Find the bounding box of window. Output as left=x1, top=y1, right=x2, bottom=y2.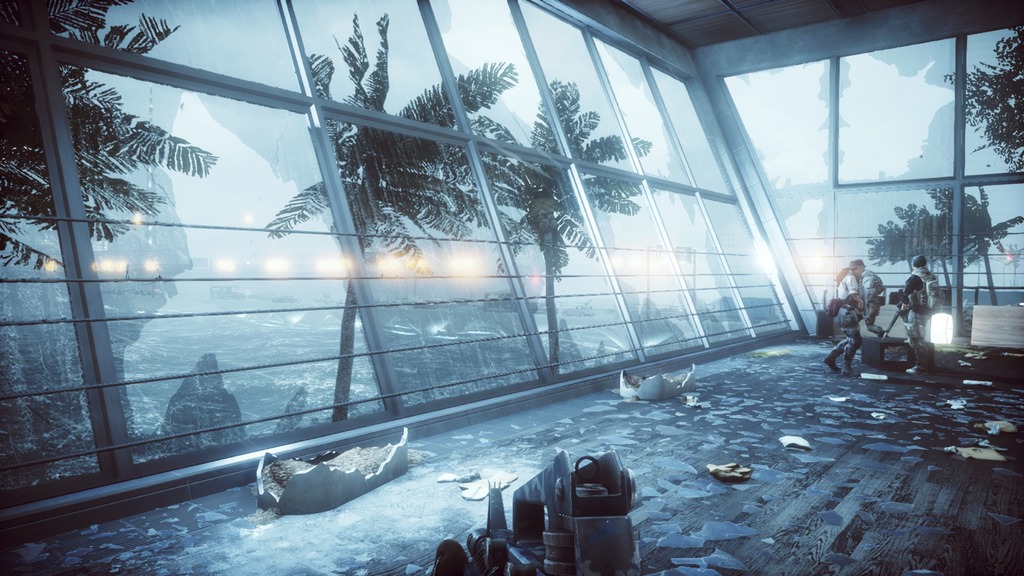
left=959, top=179, right=1023, bottom=336.
